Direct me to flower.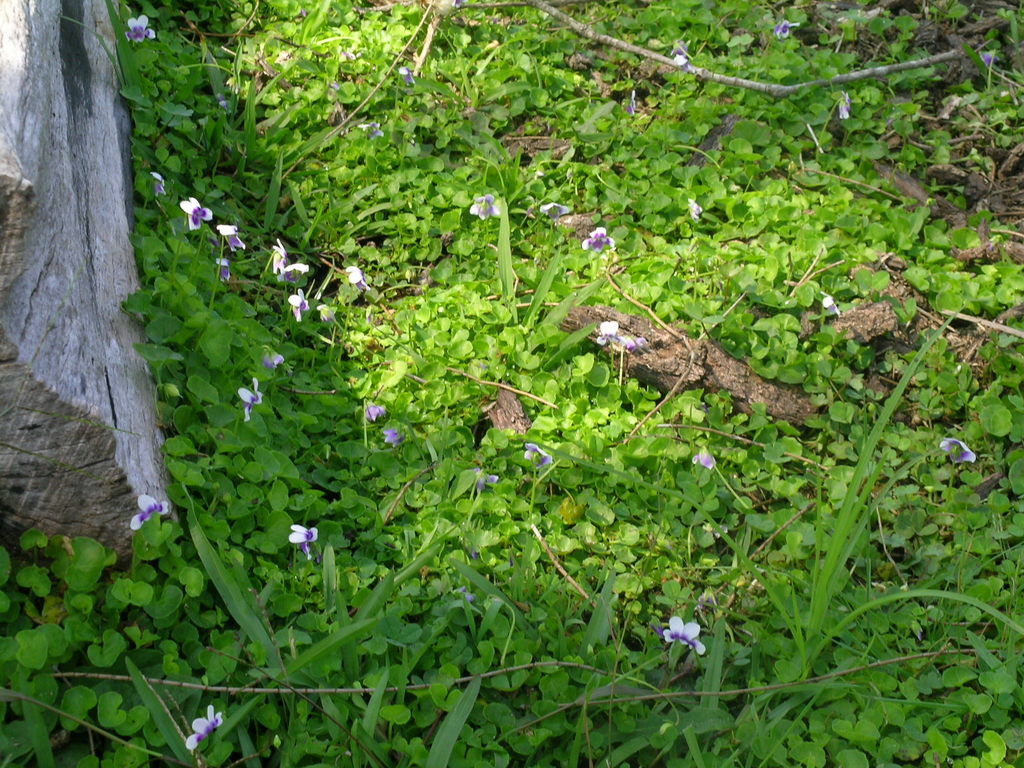
Direction: left=216, top=223, right=254, bottom=252.
